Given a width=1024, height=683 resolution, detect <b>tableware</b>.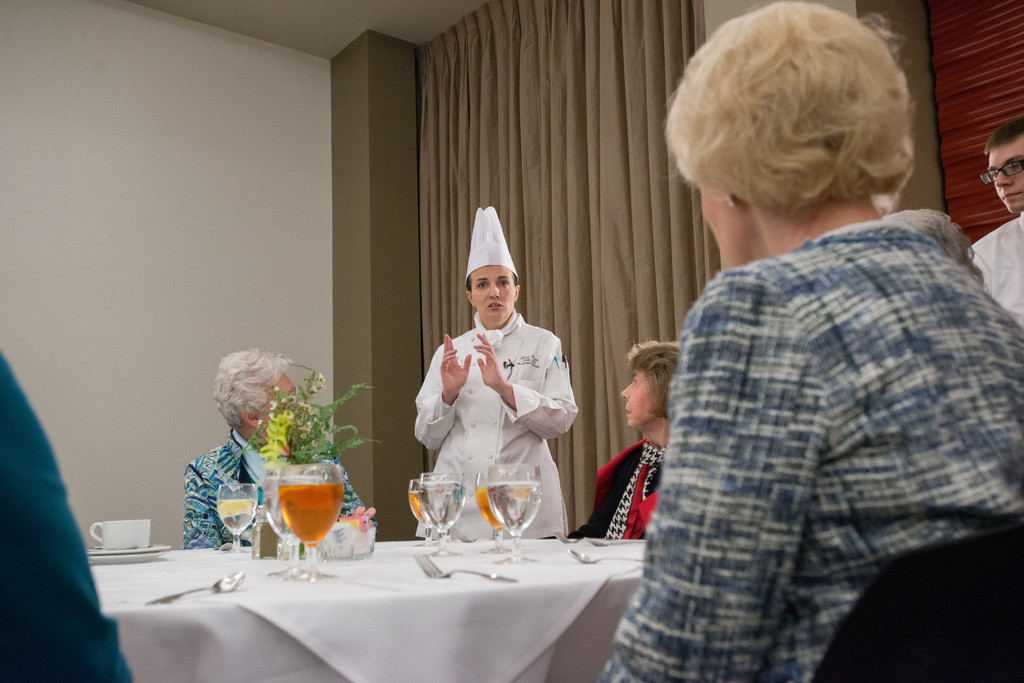
[x1=416, y1=561, x2=521, y2=584].
